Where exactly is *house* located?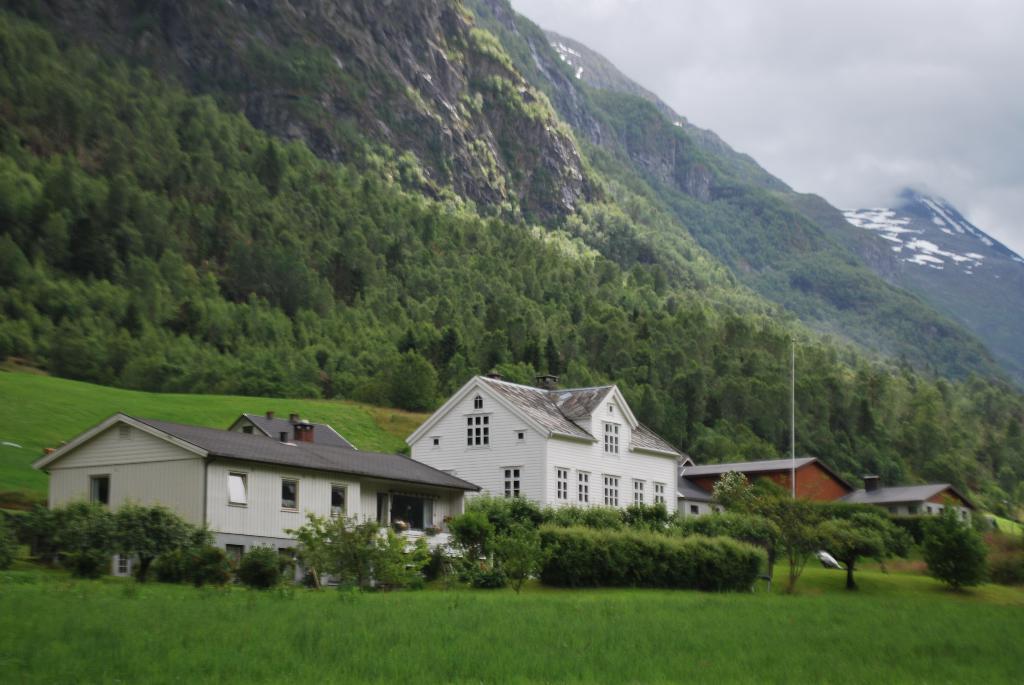
Its bounding box is box=[392, 376, 723, 544].
